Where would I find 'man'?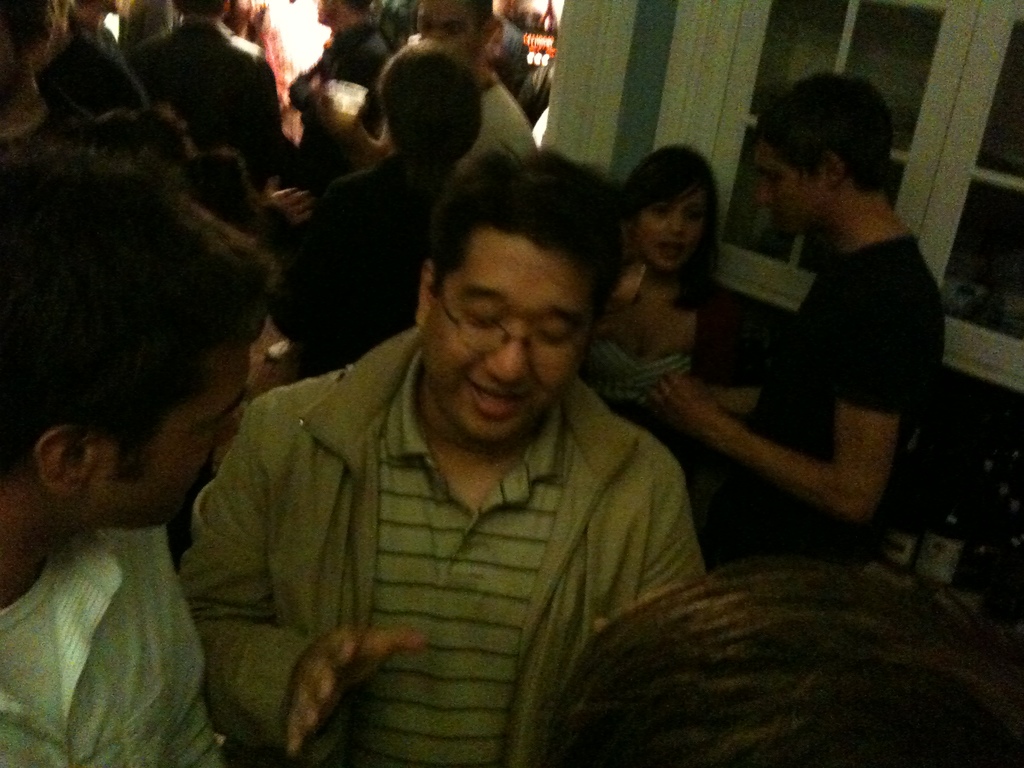
At [x1=0, y1=0, x2=106, y2=178].
